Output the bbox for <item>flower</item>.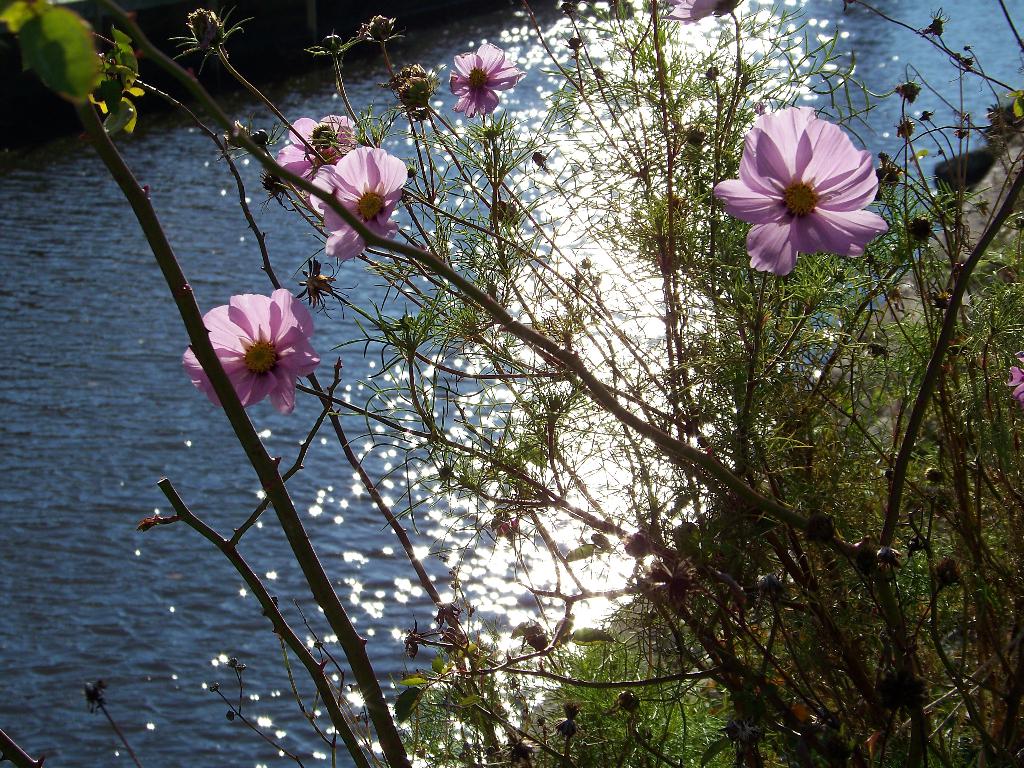
pyautogui.locateOnScreen(305, 35, 360, 58).
